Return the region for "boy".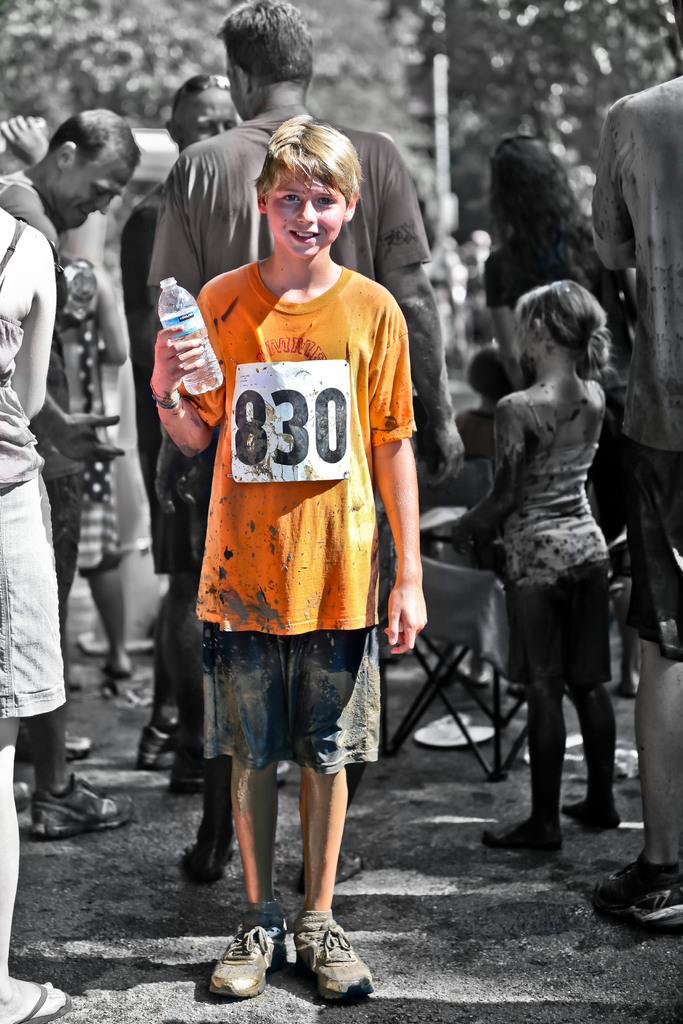
pyautogui.locateOnScreen(146, 118, 420, 955).
